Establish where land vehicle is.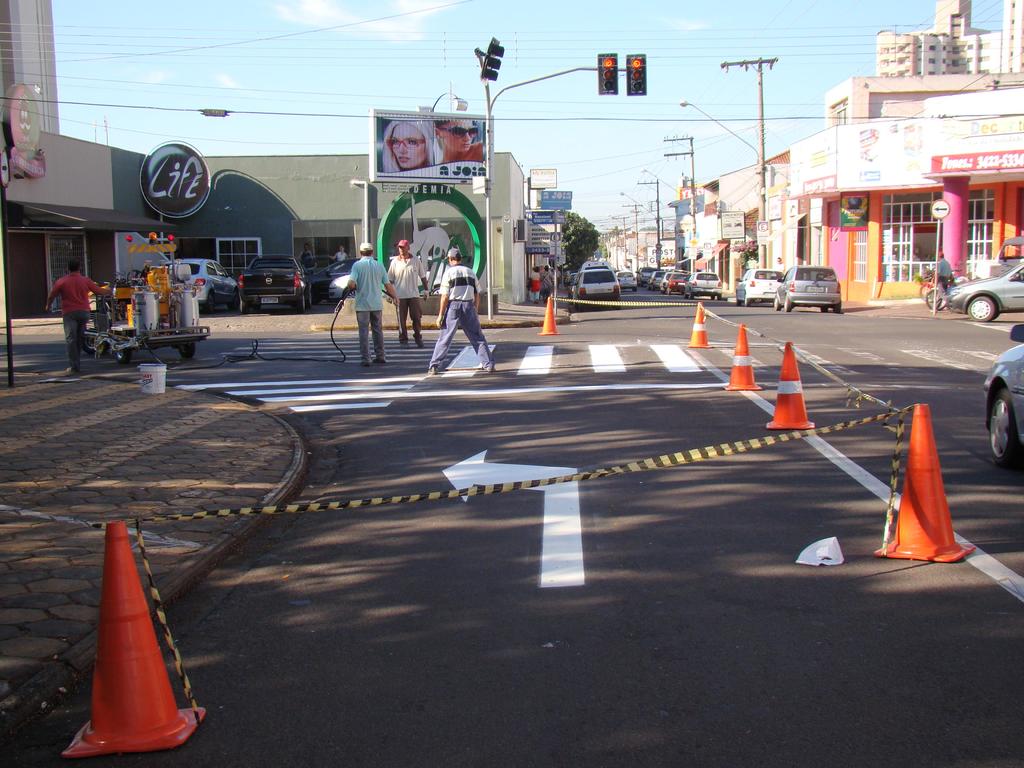
Established at <box>734,268,788,307</box>.
